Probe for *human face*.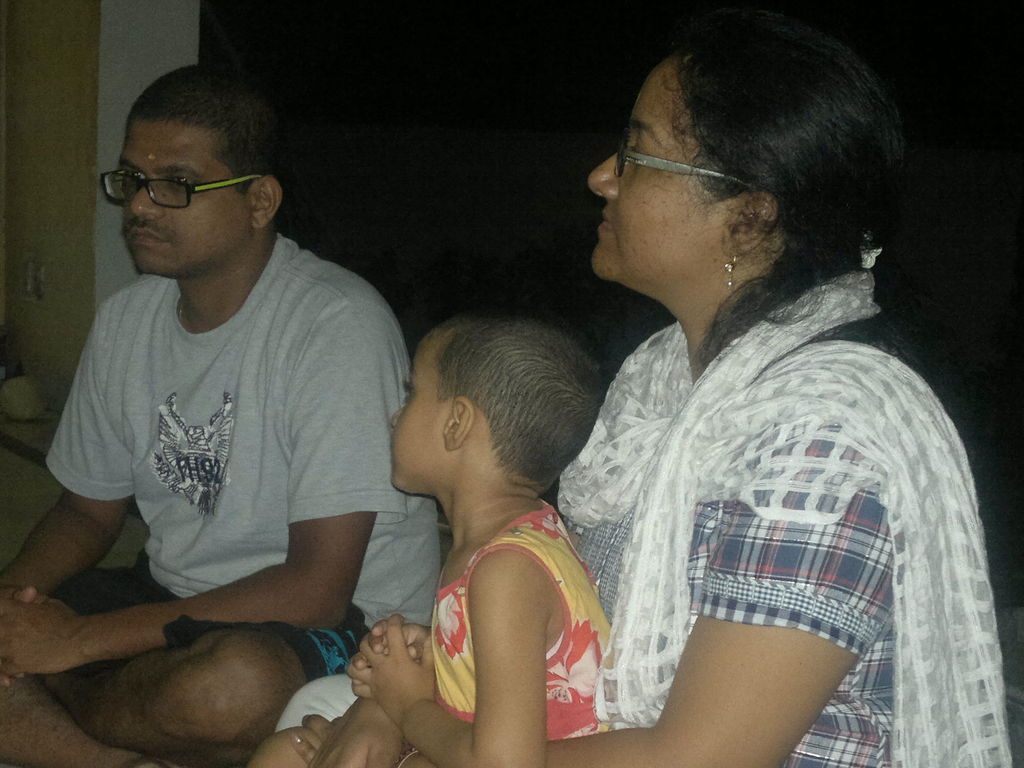
Probe result: select_region(387, 340, 438, 484).
